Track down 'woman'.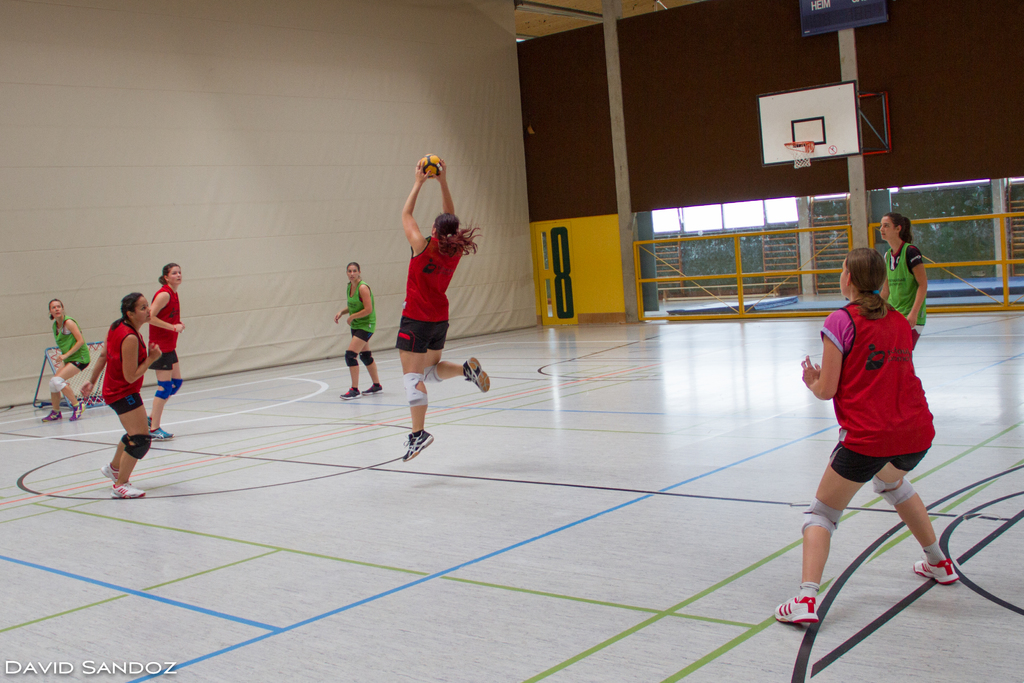
Tracked to Rect(394, 159, 492, 463).
